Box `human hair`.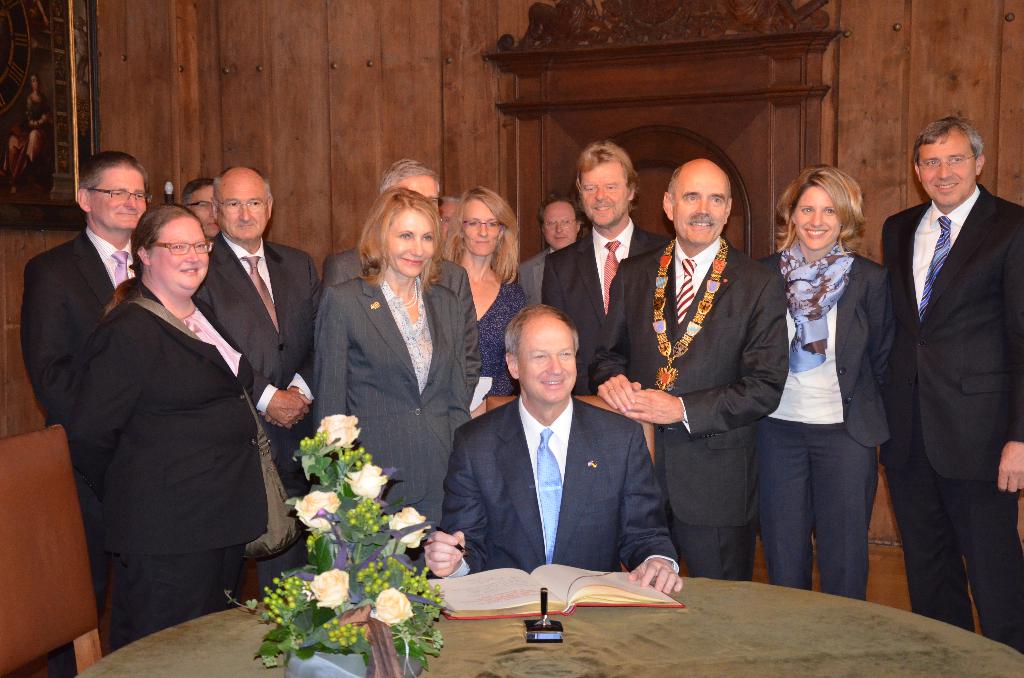
x1=379, y1=157, x2=441, y2=193.
